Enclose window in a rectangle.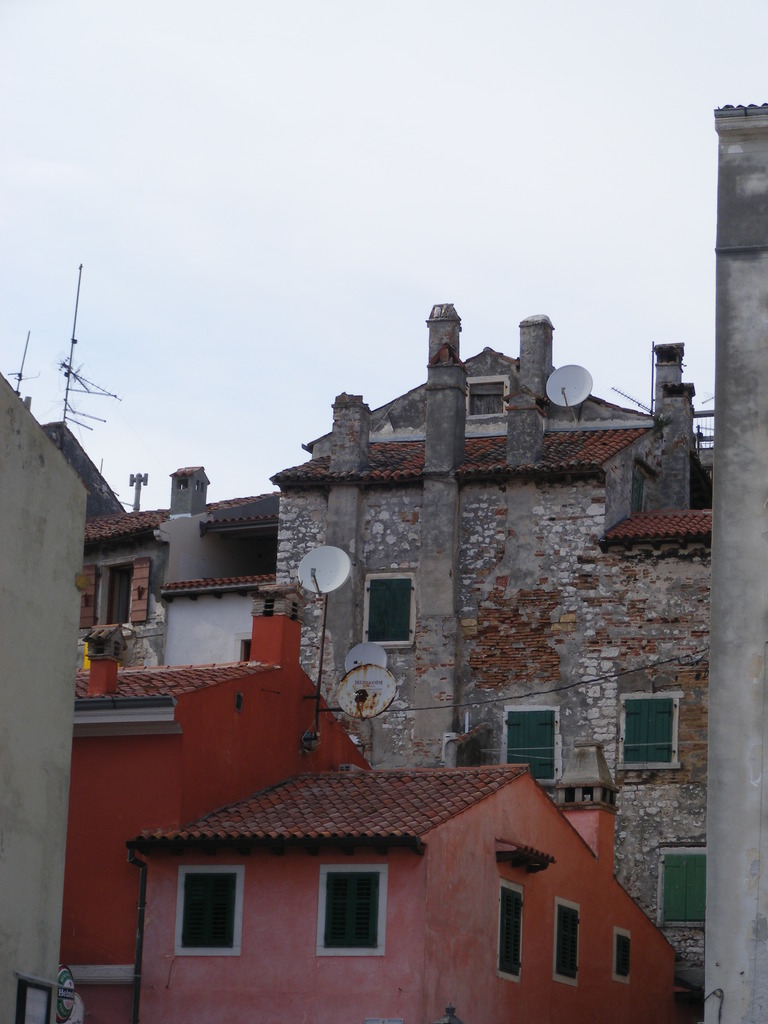
177,865,243,959.
